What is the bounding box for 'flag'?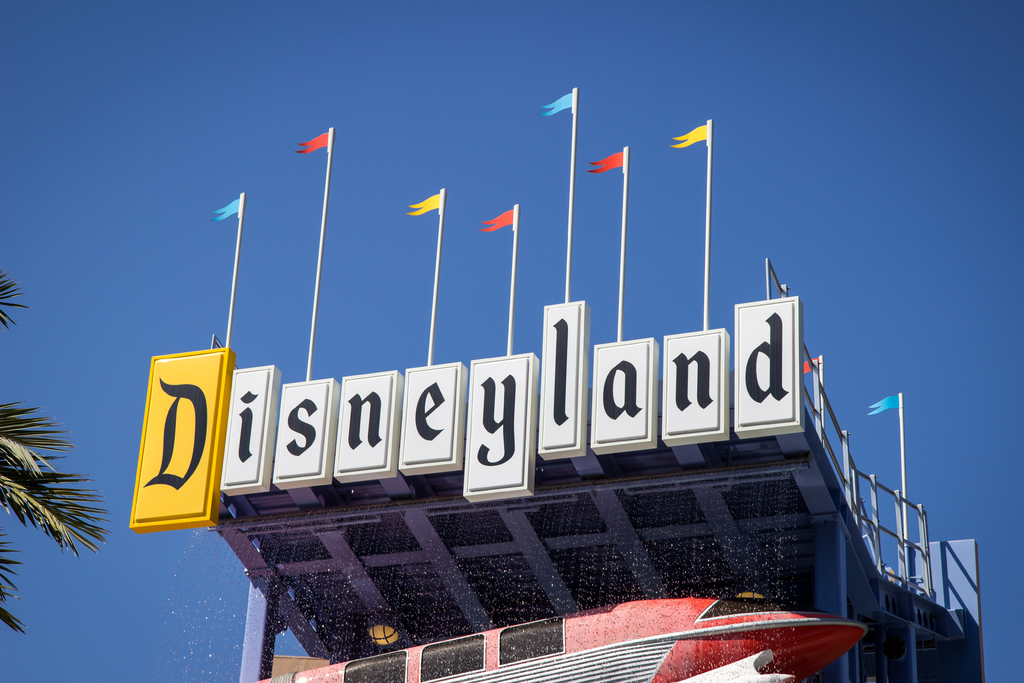
667:124:709:152.
